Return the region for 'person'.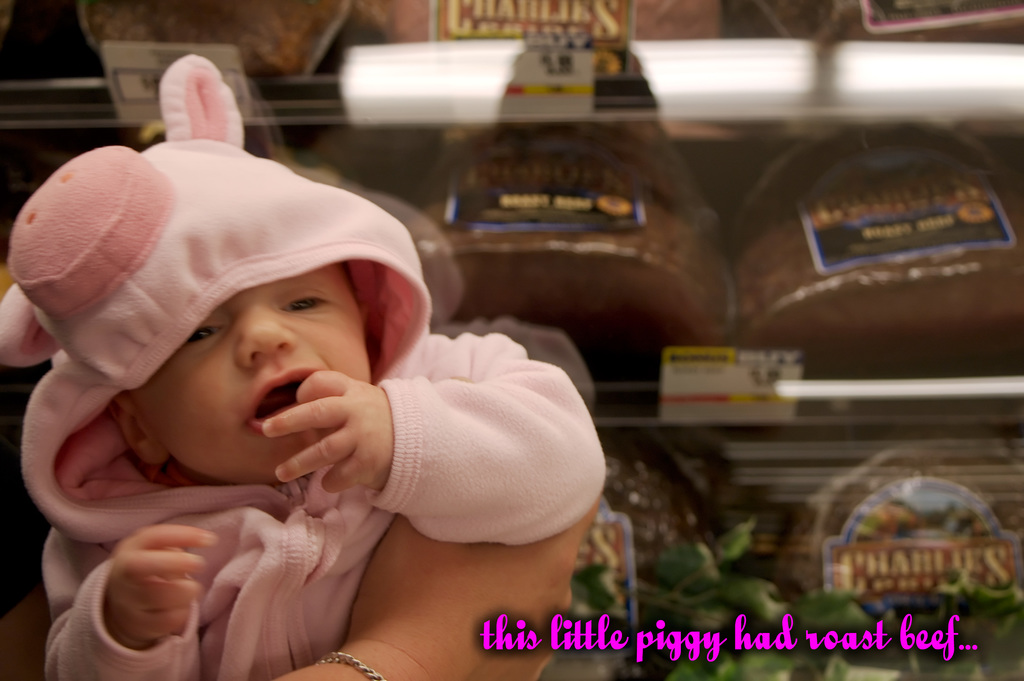
crop(269, 498, 601, 680).
